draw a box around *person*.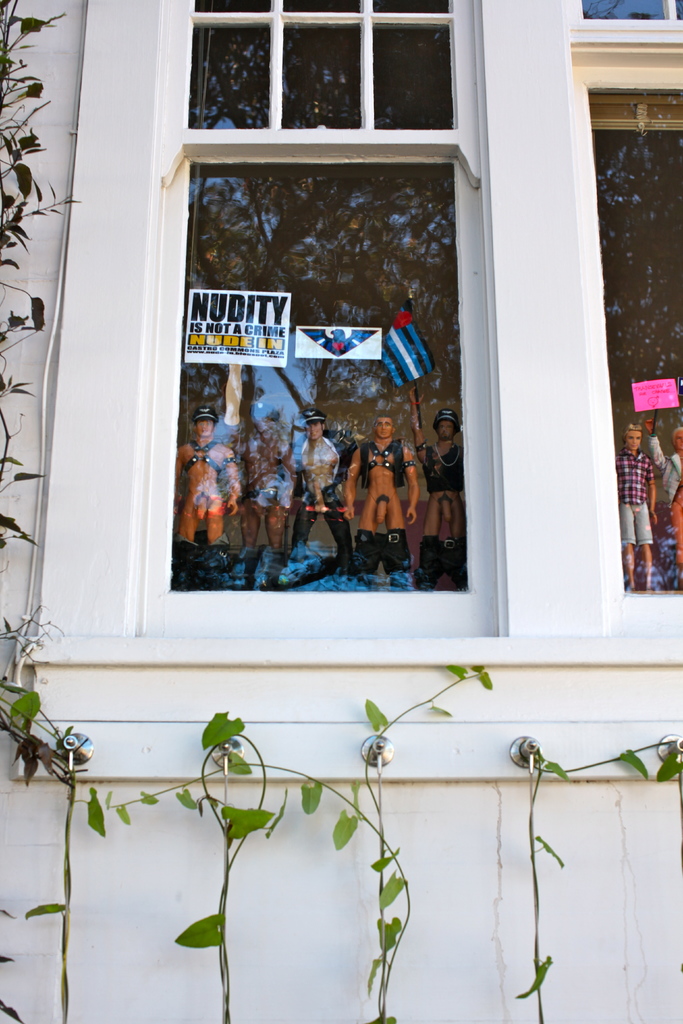
[292,410,352,576].
